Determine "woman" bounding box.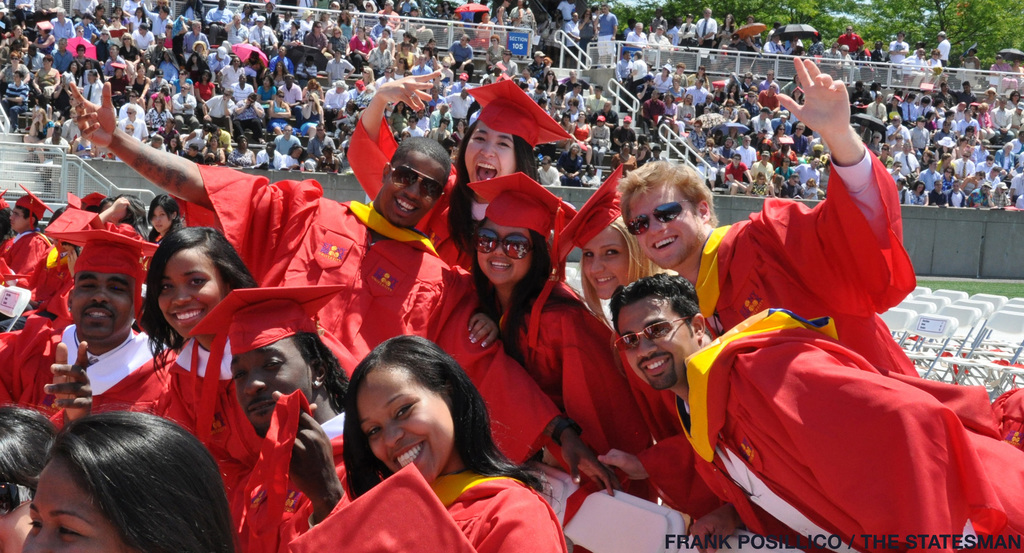
Determined: [257,66,273,106].
